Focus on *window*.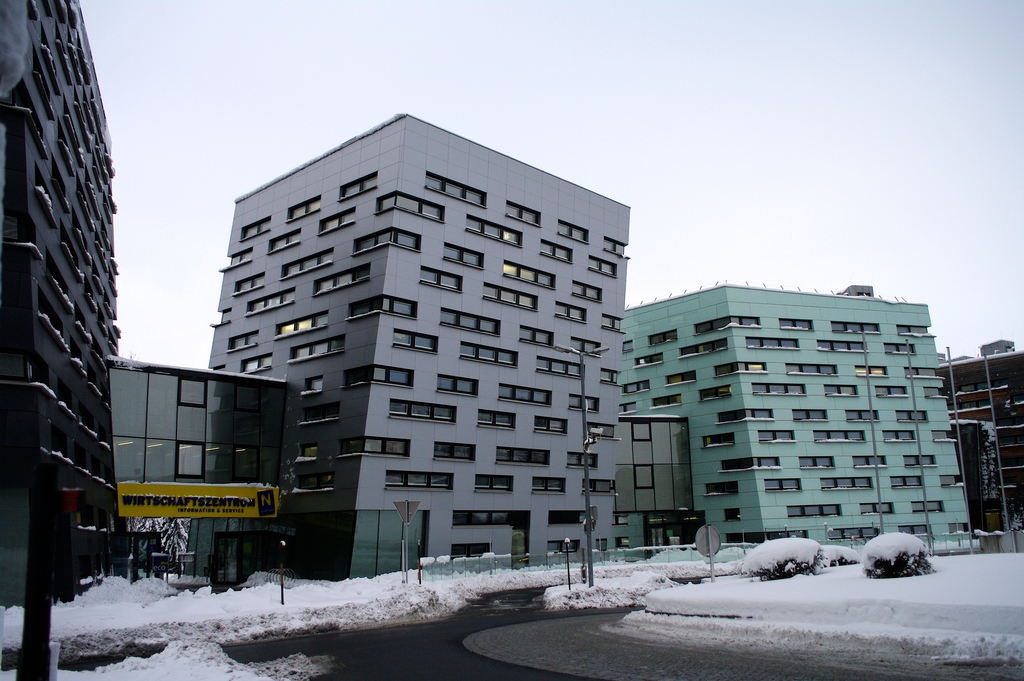
Focused at {"left": 822, "top": 382, "right": 856, "bottom": 397}.
